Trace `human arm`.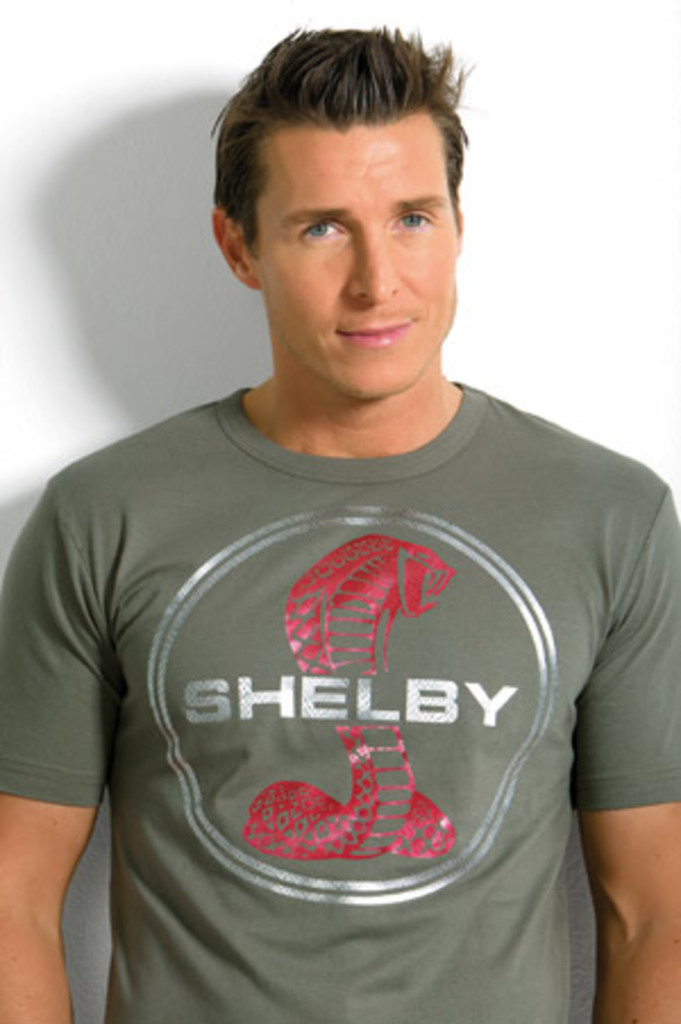
Traced to bbox=(595, 654, 672, 1013).
